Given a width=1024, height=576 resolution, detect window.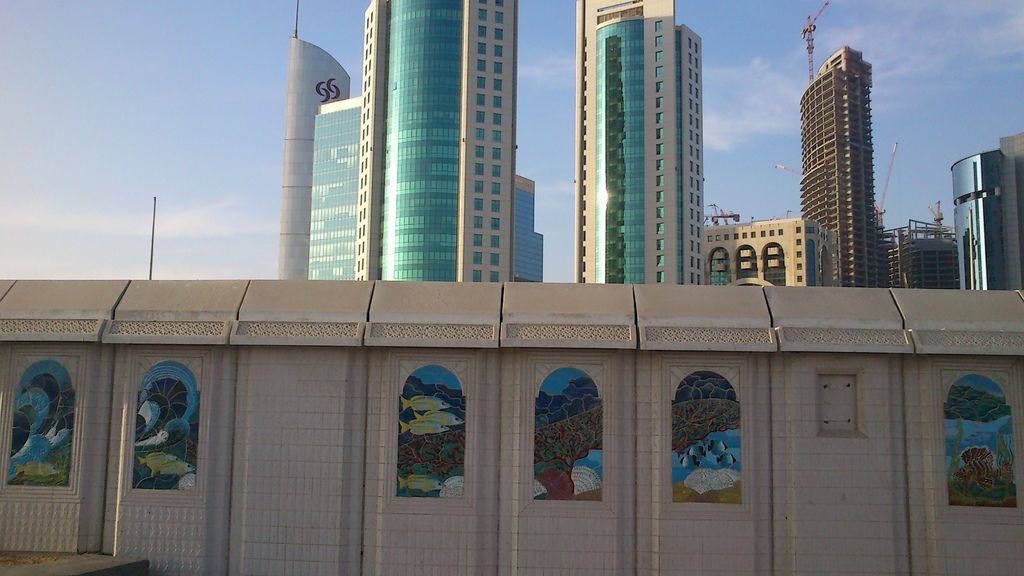
bbox=(491, 218, 499, 230).
